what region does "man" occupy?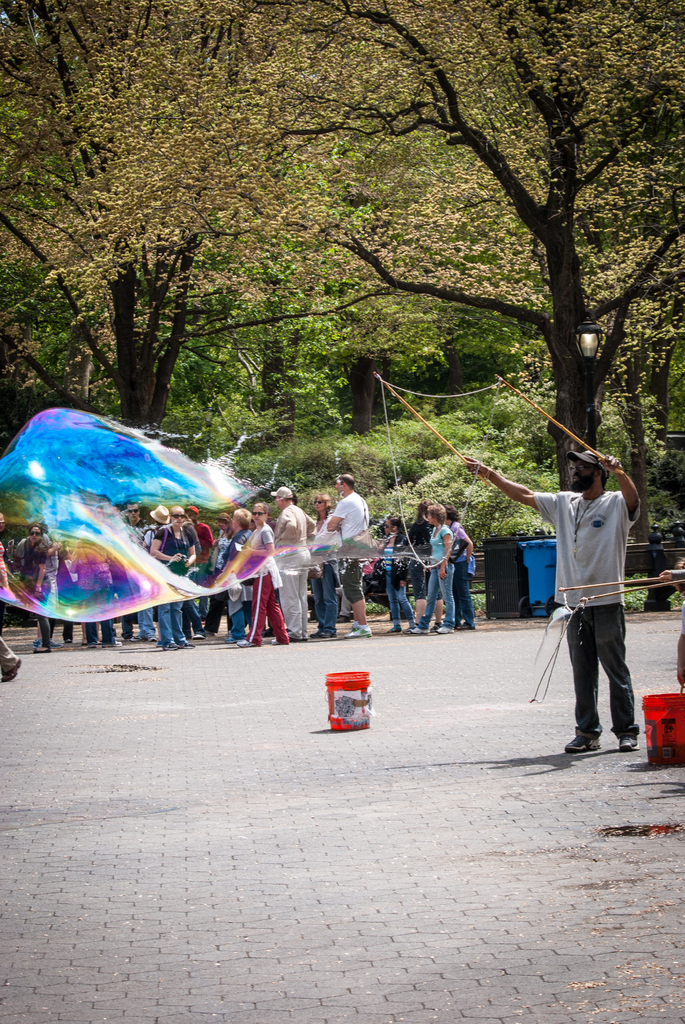
select_region(508, 417, 658, 753).
